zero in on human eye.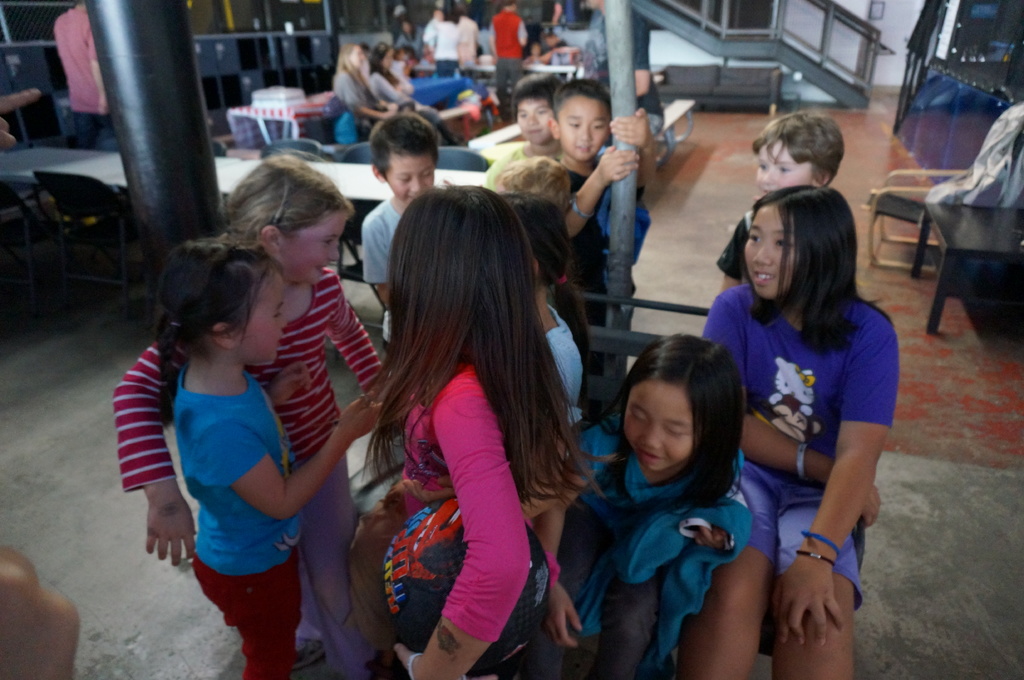
Zeroed in: pyautogui.locateOnScreen(776, 163, 790, 174).
